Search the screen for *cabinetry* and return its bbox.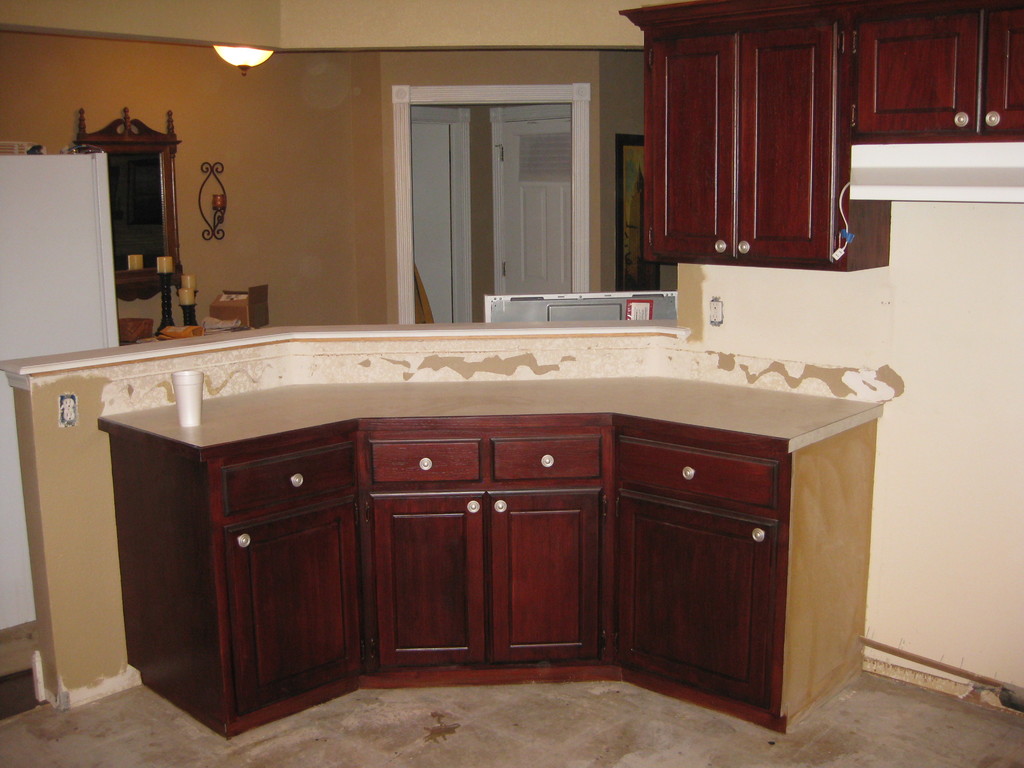
Found: (97,378,881,737).
